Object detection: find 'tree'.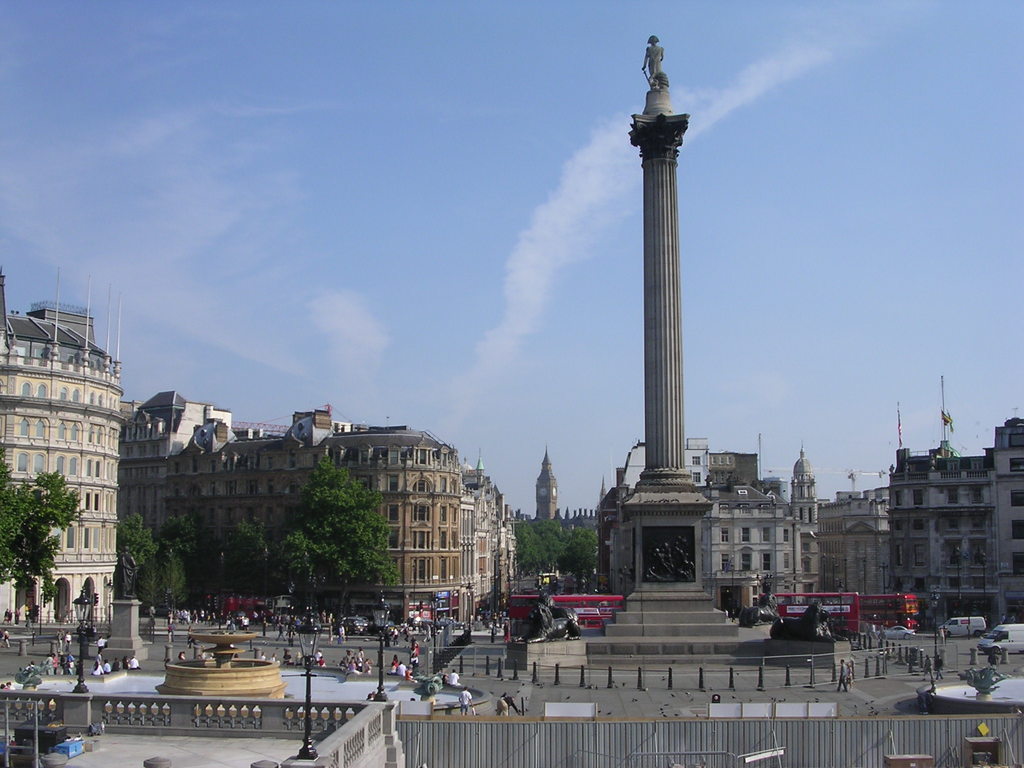
[left=275, top=460, right=402, bottom=607].
